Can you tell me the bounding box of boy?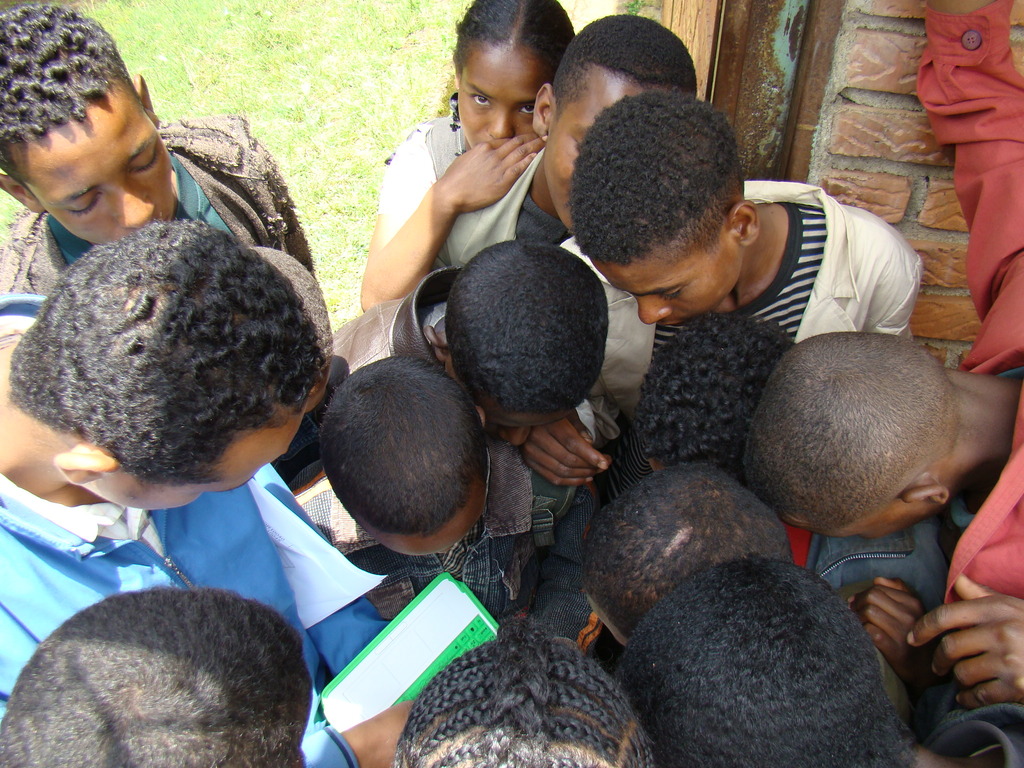
(x1=0, y1=2, x2=316, y2=299).
